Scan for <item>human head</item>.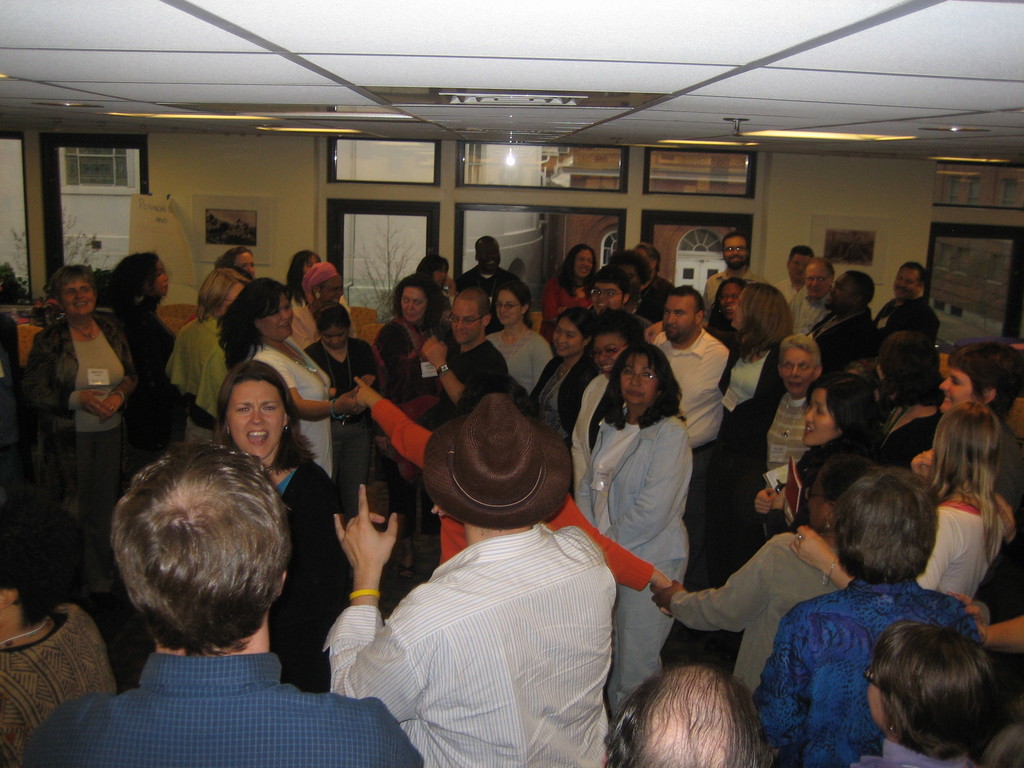
Scan result: 893,261,930,303.
